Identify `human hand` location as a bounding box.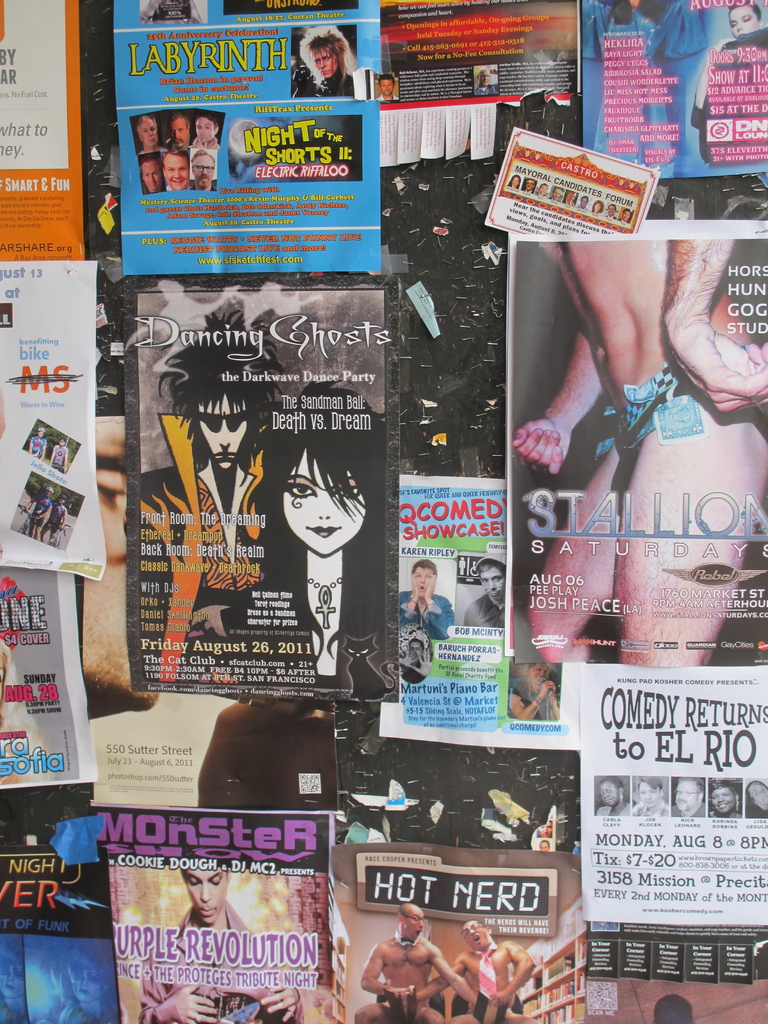
detection(630, 0, 641, 10).
